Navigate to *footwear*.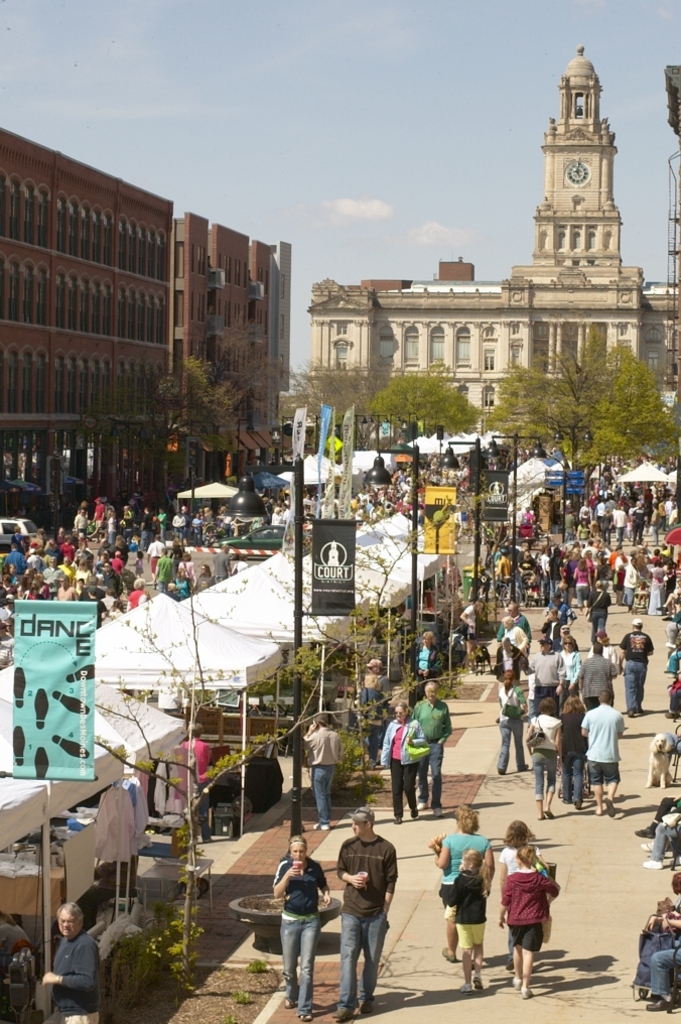
Navigation target: 636,826,656,842.
